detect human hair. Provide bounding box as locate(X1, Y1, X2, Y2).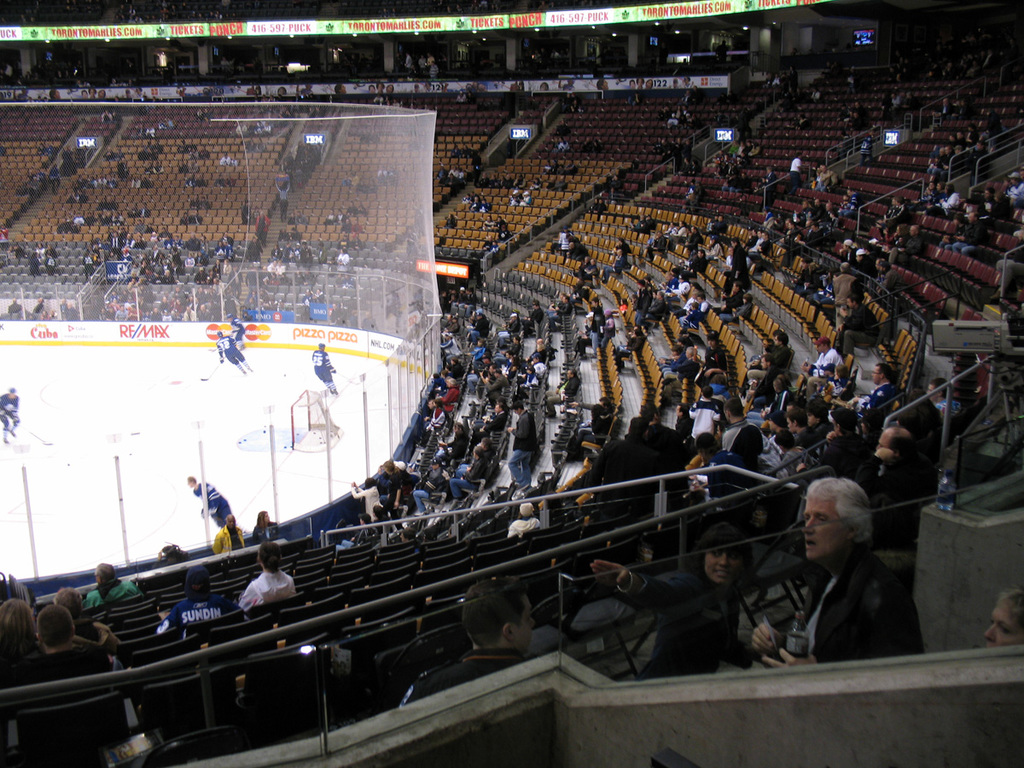
locate(96, 560, 114, 584).
